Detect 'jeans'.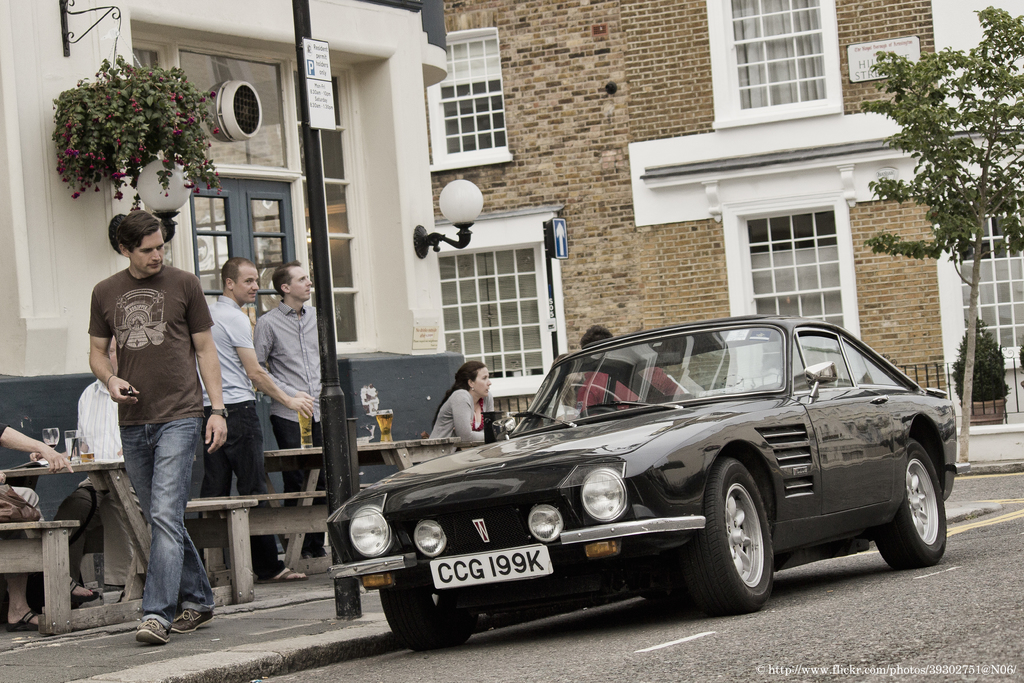
Detected at box(211, 406, 294, 578).
